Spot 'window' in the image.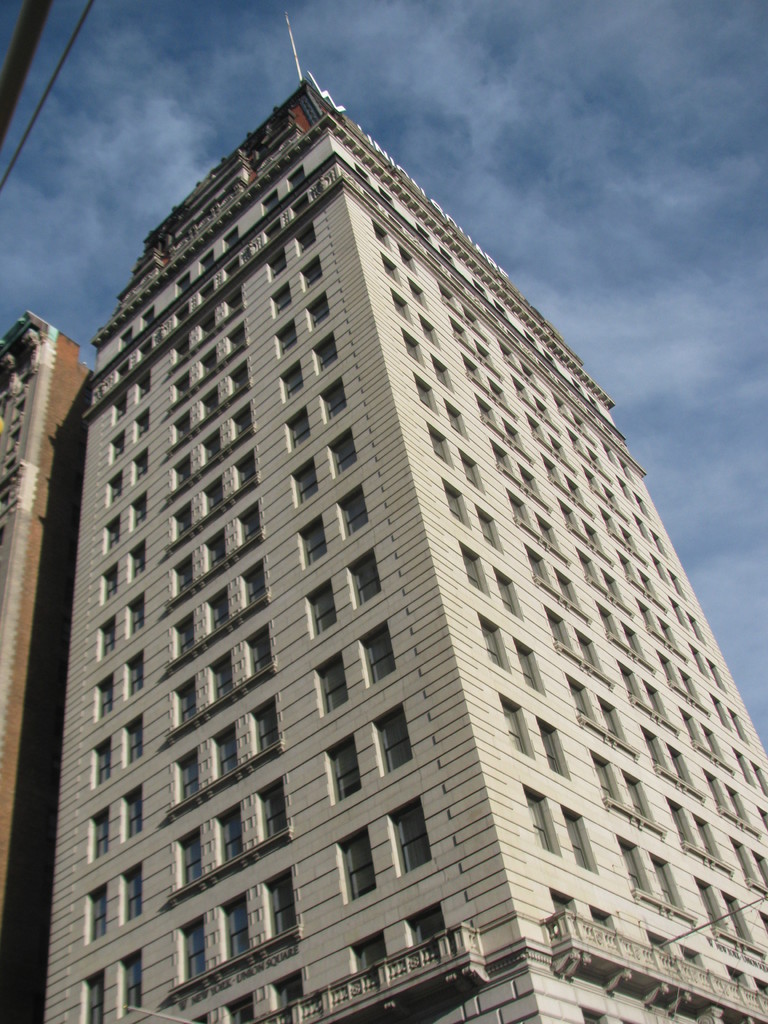
'window' found at [x1=208, y1=588, x2=229, y2=627].
